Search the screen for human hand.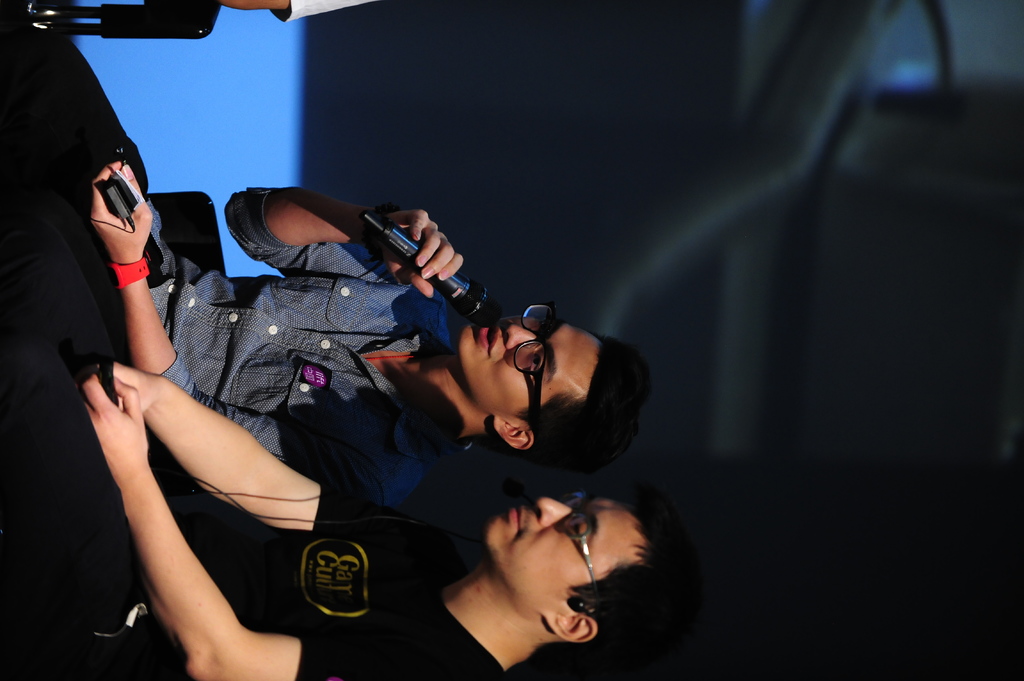
Found at [x1=85, y1=359, x2=164, y2=417].
